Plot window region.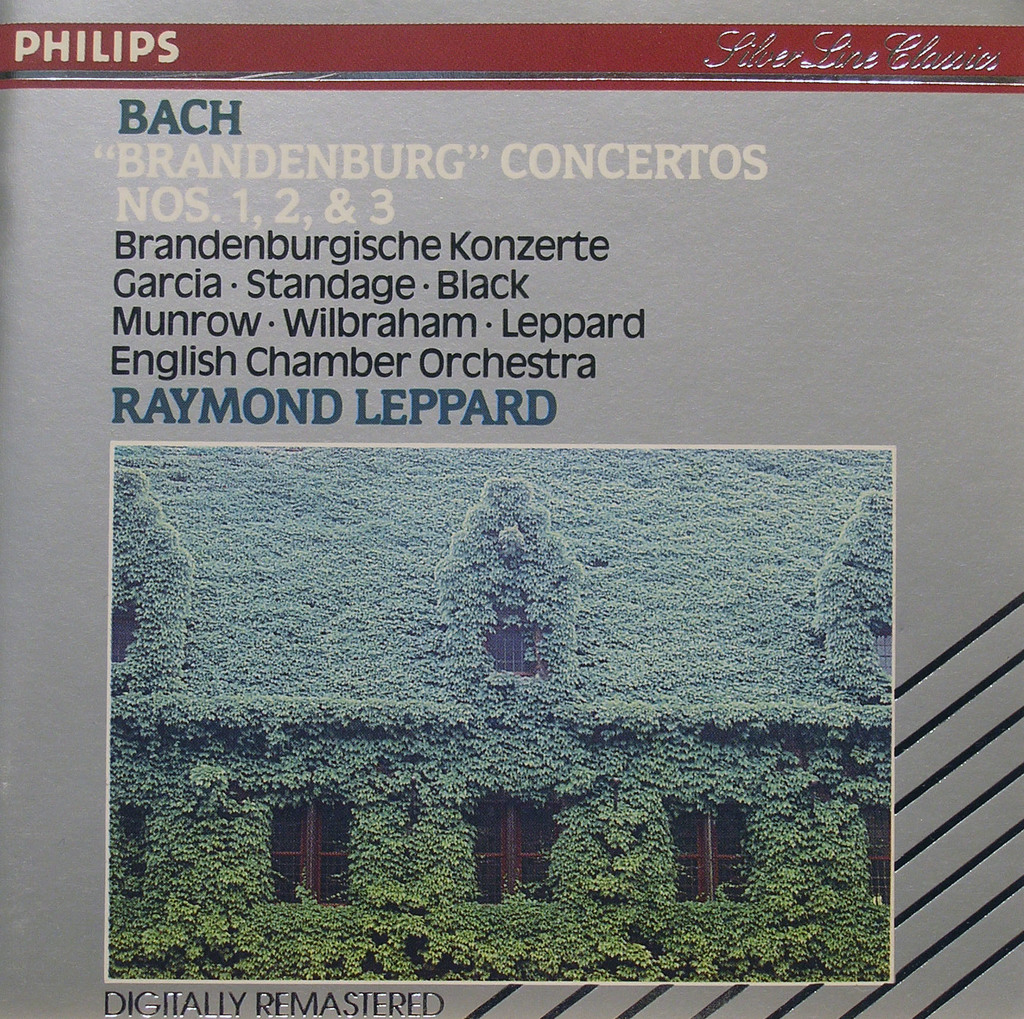
Plotted at <bbox>120, 799, 151, 905</bbox>.
